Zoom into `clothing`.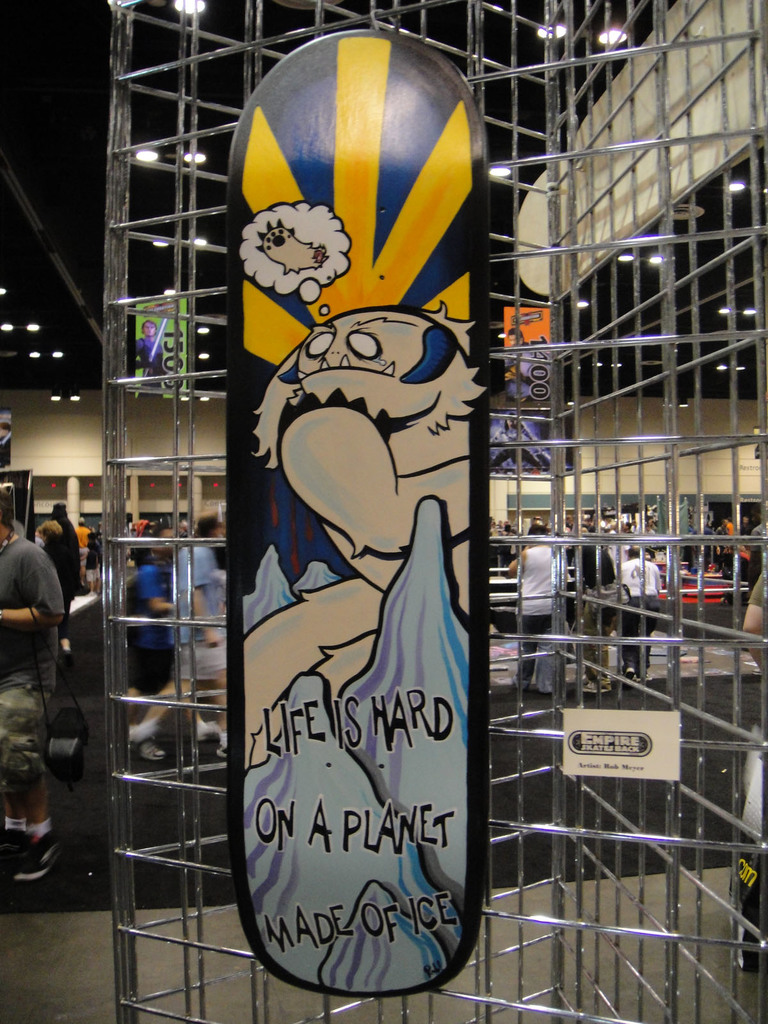
Zoom target: x1=623, y1=561, x2=666, y2=667.
